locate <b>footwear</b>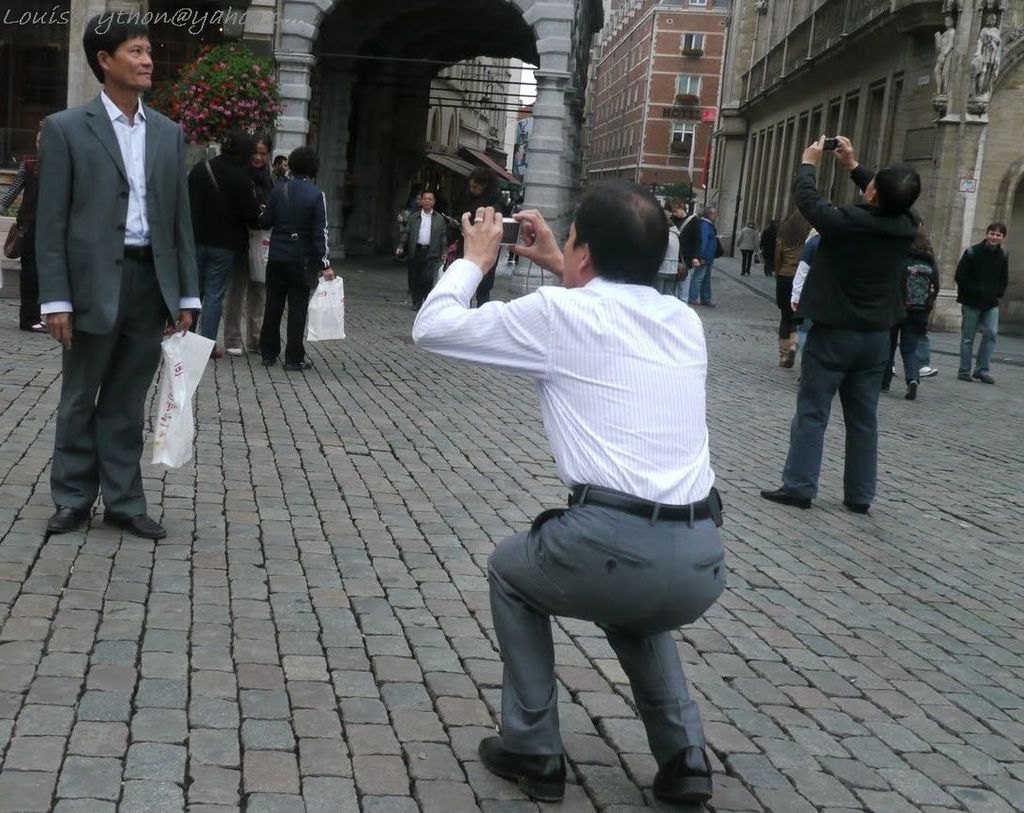
x1=260 y1=359 x2=277 y2=365
